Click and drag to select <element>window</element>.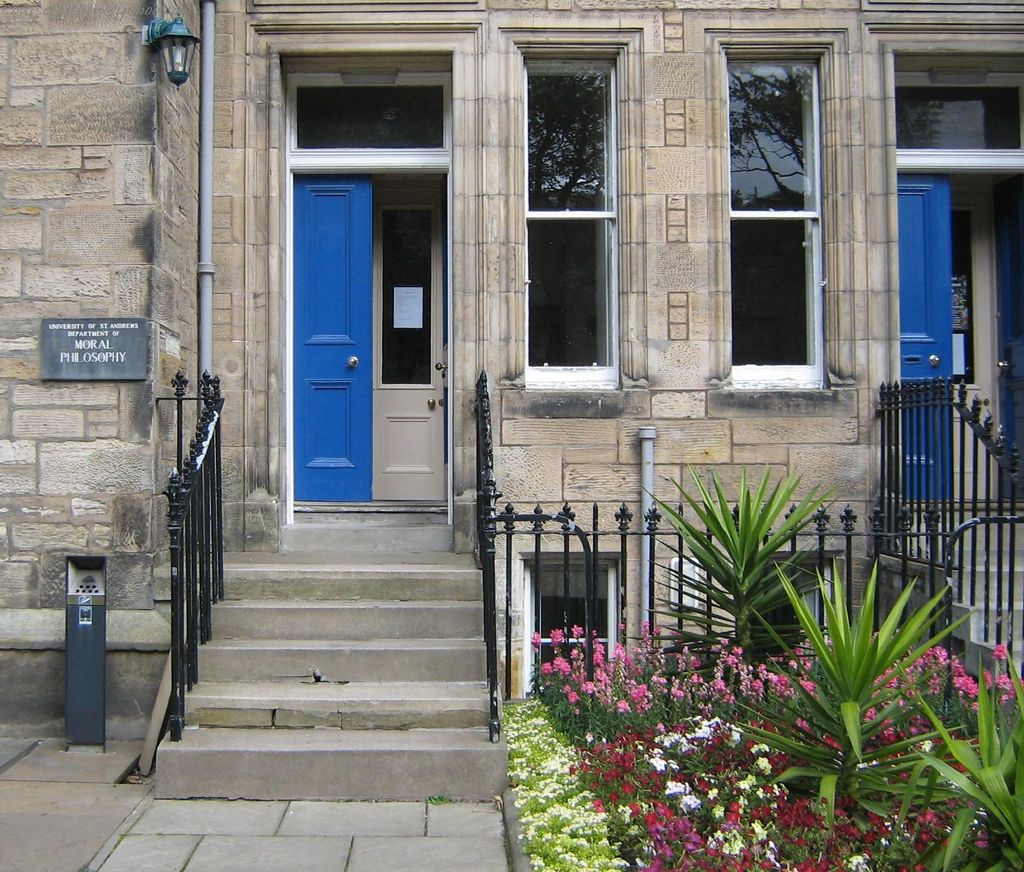
Selection: left=525, top=558, right=622, bottom=687.
